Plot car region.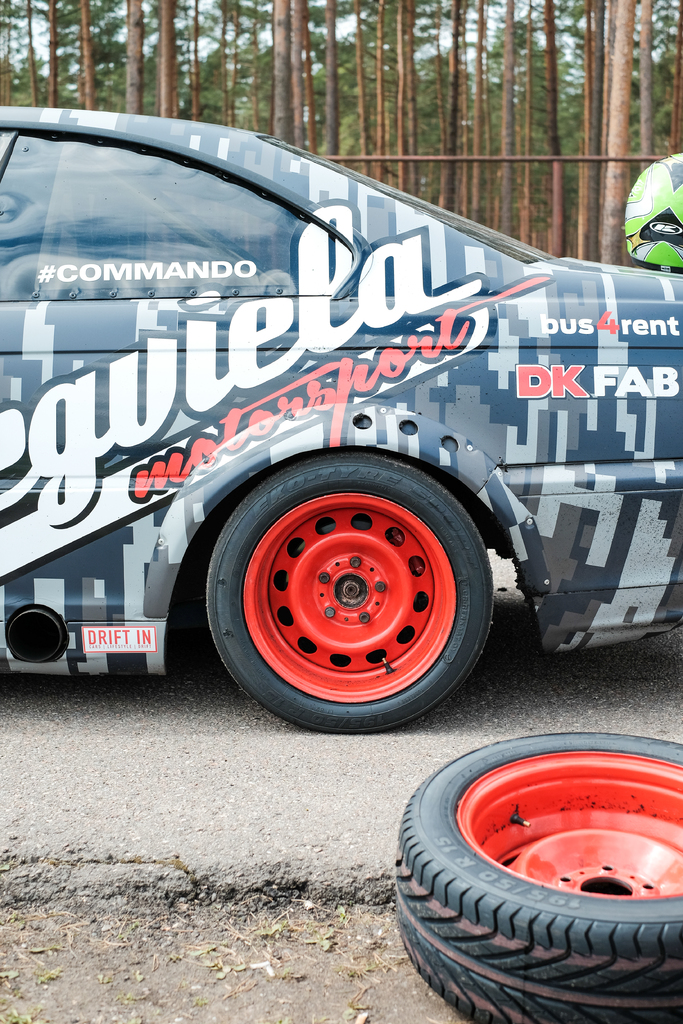
Plotted at box=[0, 102, 682, 732].
